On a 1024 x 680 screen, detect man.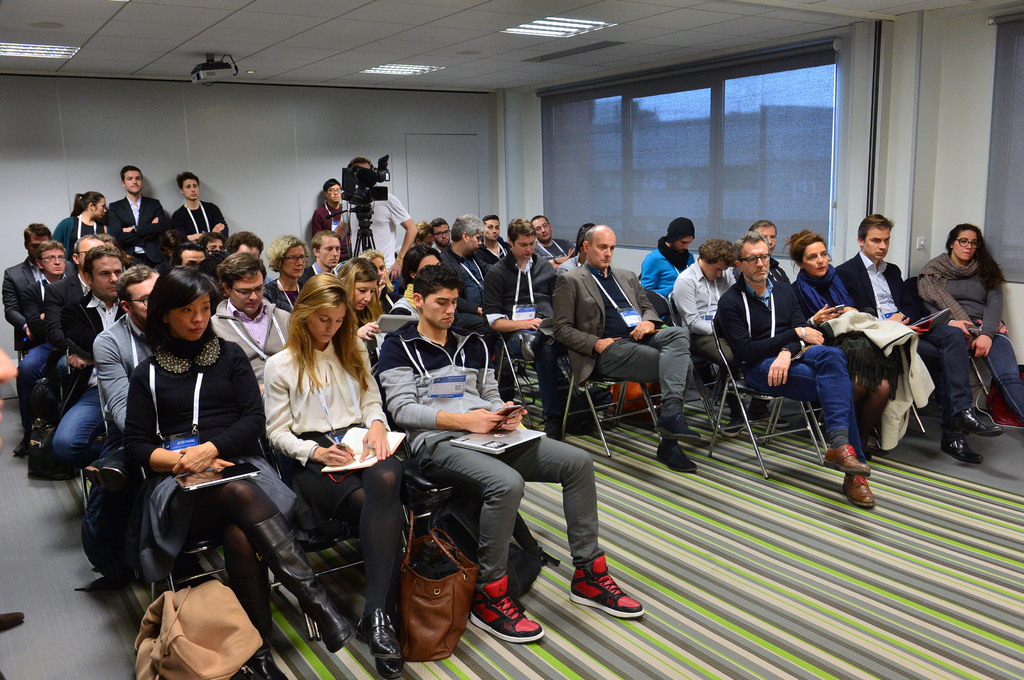
detection(230, 235, 263, 255).
